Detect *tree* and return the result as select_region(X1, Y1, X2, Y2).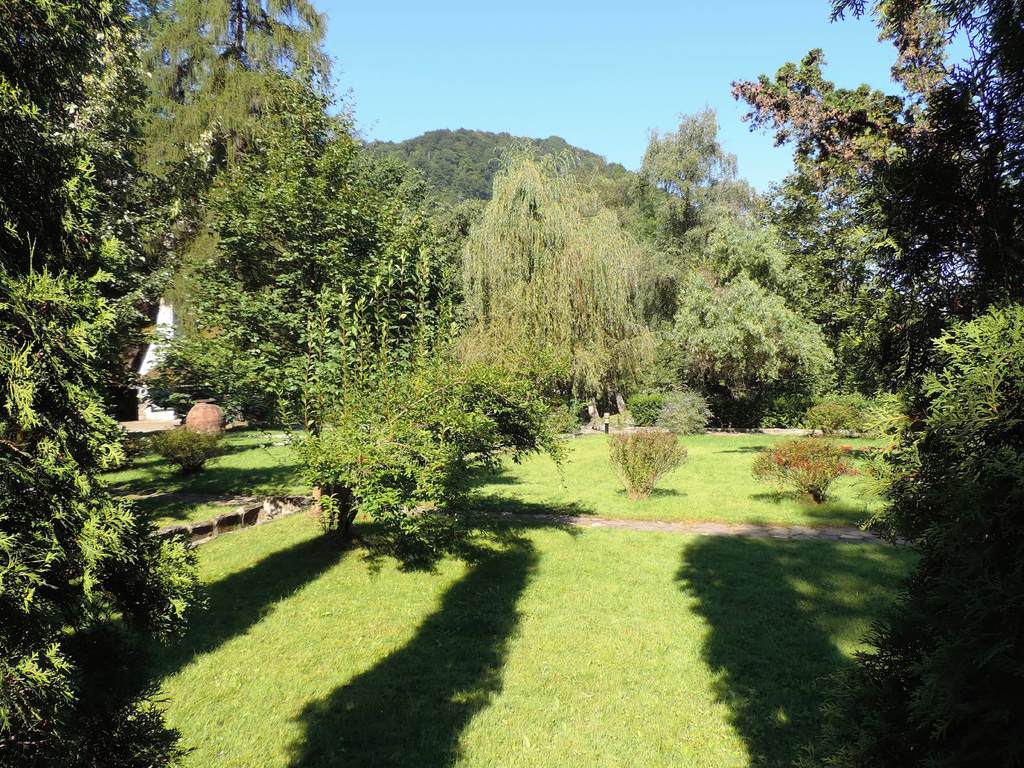
select_region(124, 0, 337, 337).
